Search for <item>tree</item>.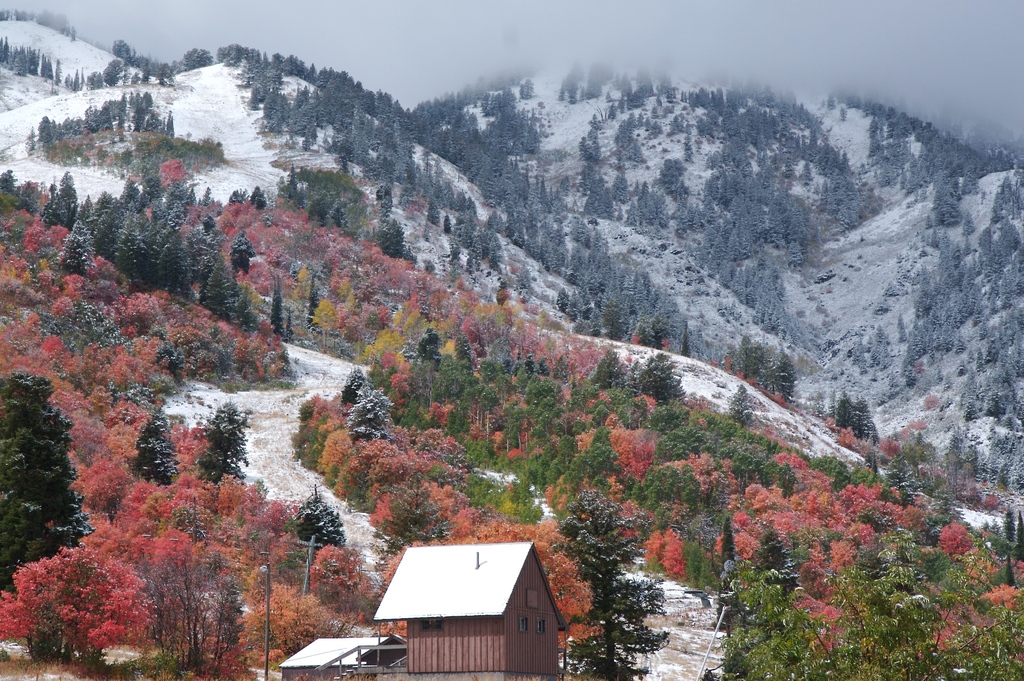
Found at 725, 380, 755, 426.
